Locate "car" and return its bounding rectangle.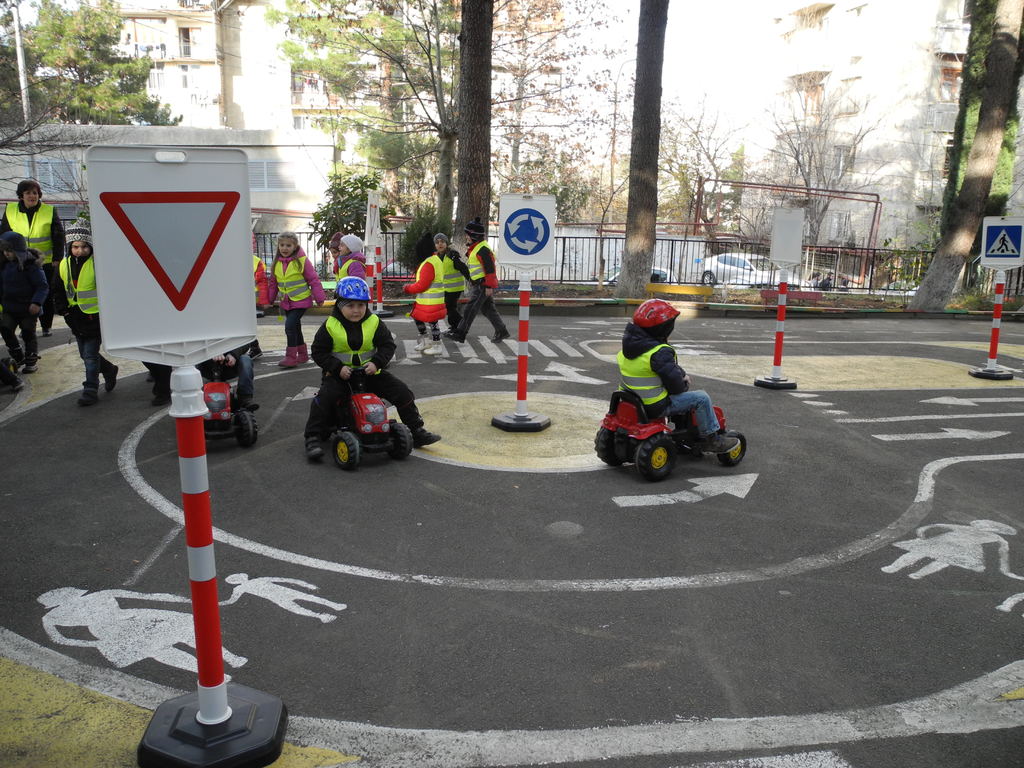
[700,257,820,294].
